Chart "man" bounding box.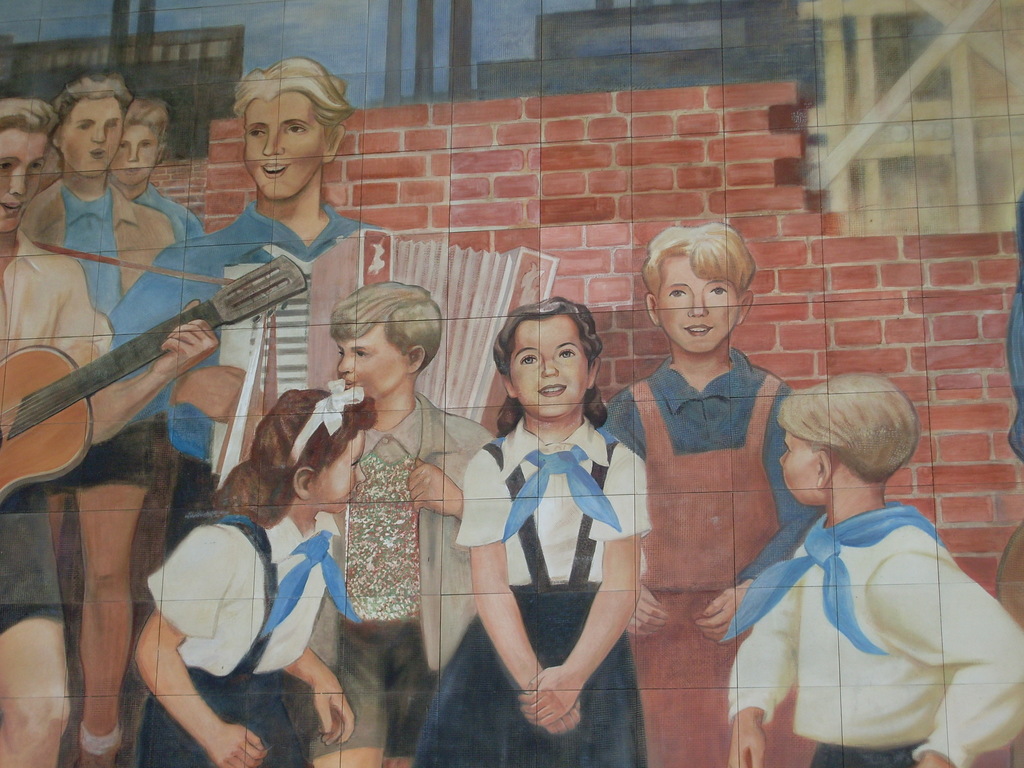
Charted: [x1=321, y1=276, x2=501, y2=767].
